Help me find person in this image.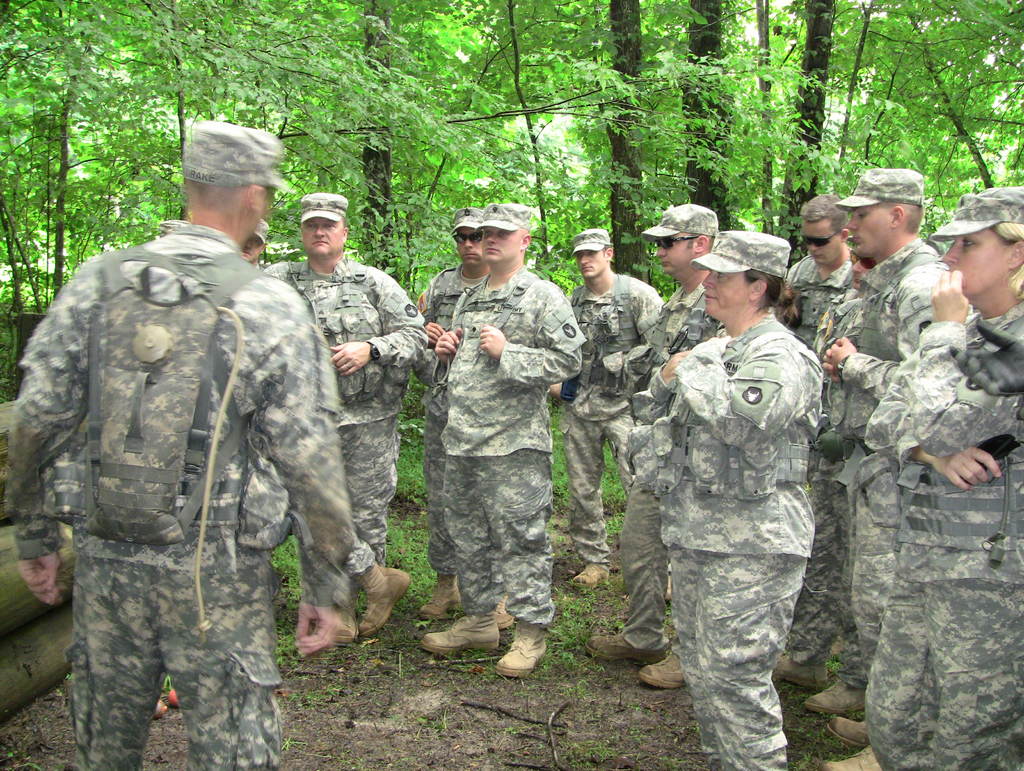
Found it: [left=582, top=209, right=723, bottom=695].
